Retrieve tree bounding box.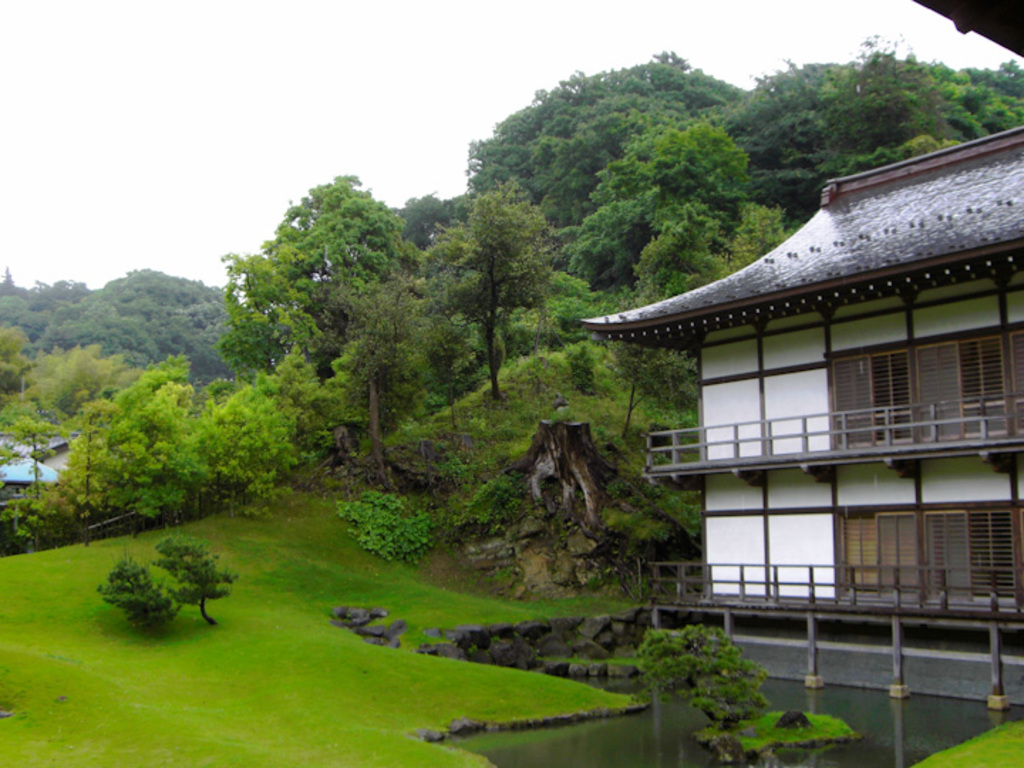
Bounding box: 421/179/563/394.
